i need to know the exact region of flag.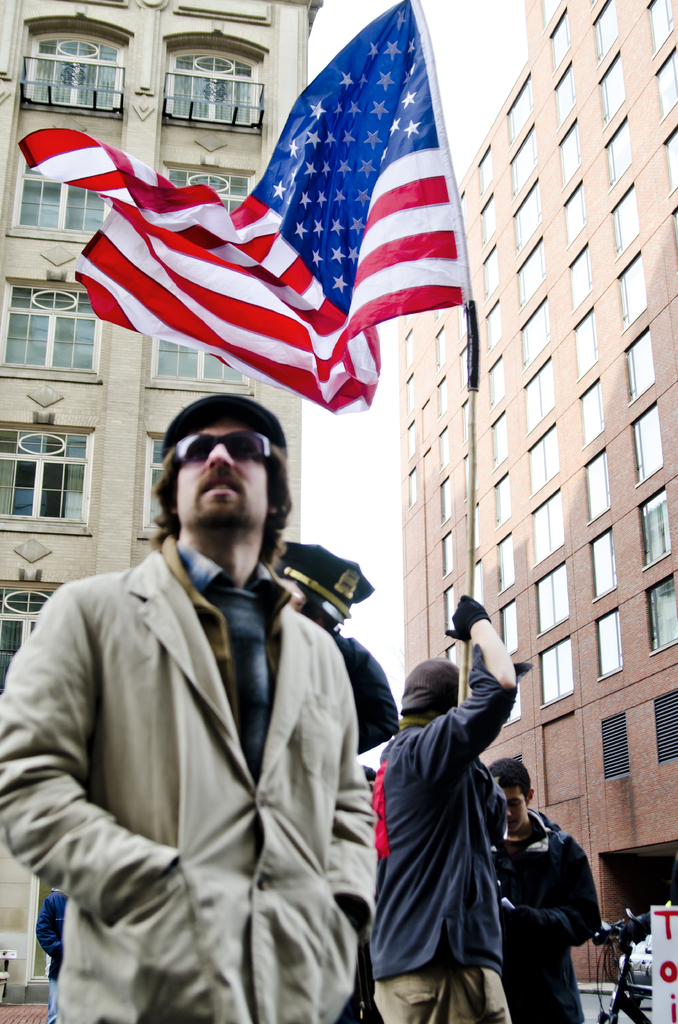
Region: rect(57, 17, 464, 401).
